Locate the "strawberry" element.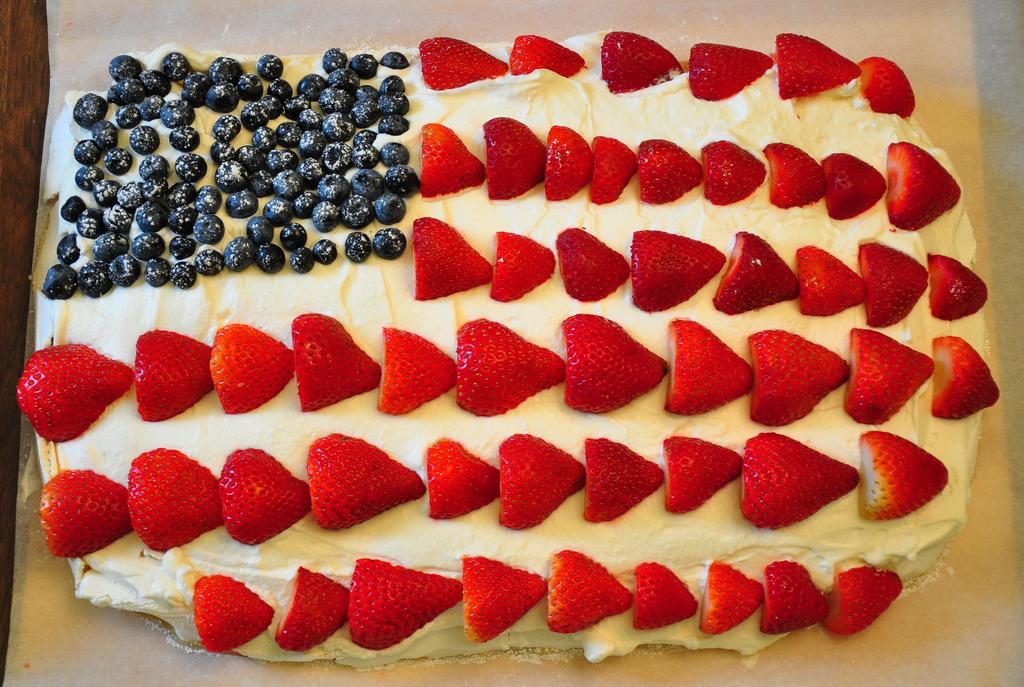
Element bbox: select_region(417, 35, 508, 93).
